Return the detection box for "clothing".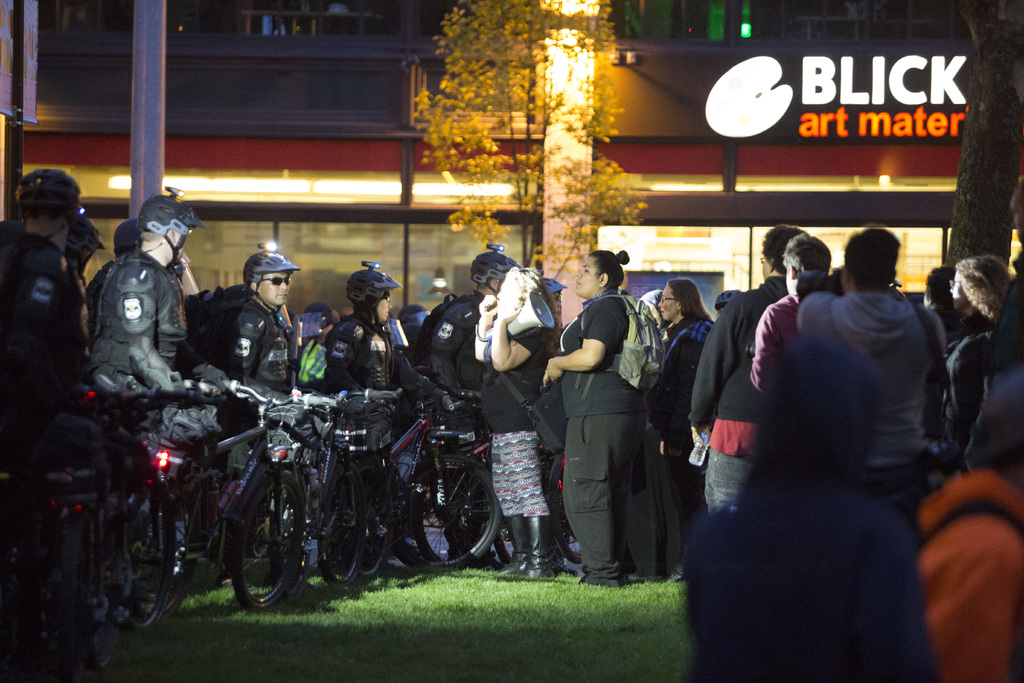
<region>798, 288, 956, 504</region>.
